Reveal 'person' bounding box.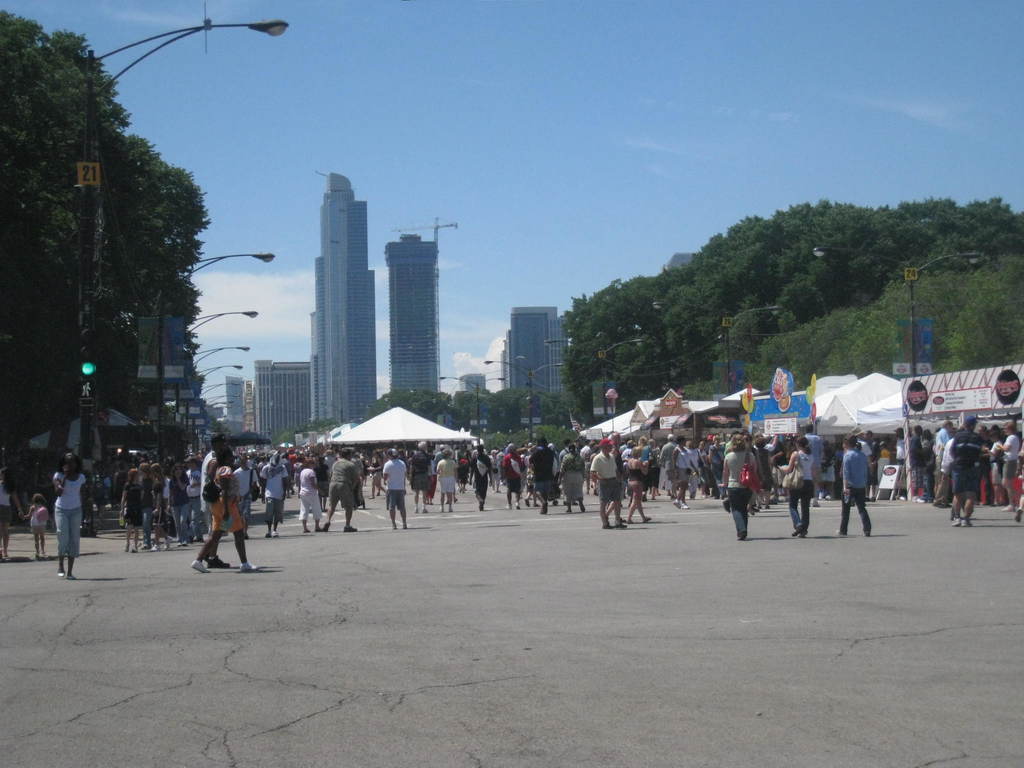
Revealed: region(772, 435, 815, 538).
